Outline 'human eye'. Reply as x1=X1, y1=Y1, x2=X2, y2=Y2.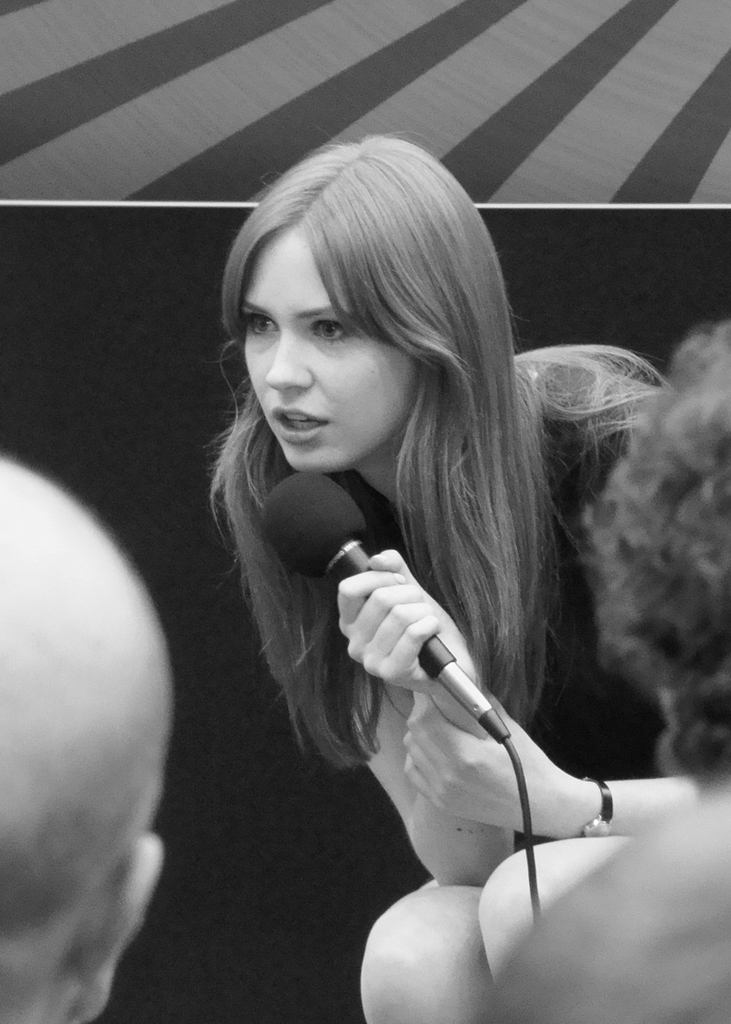
x1=304, y1=306, x2=356, y2=338.
